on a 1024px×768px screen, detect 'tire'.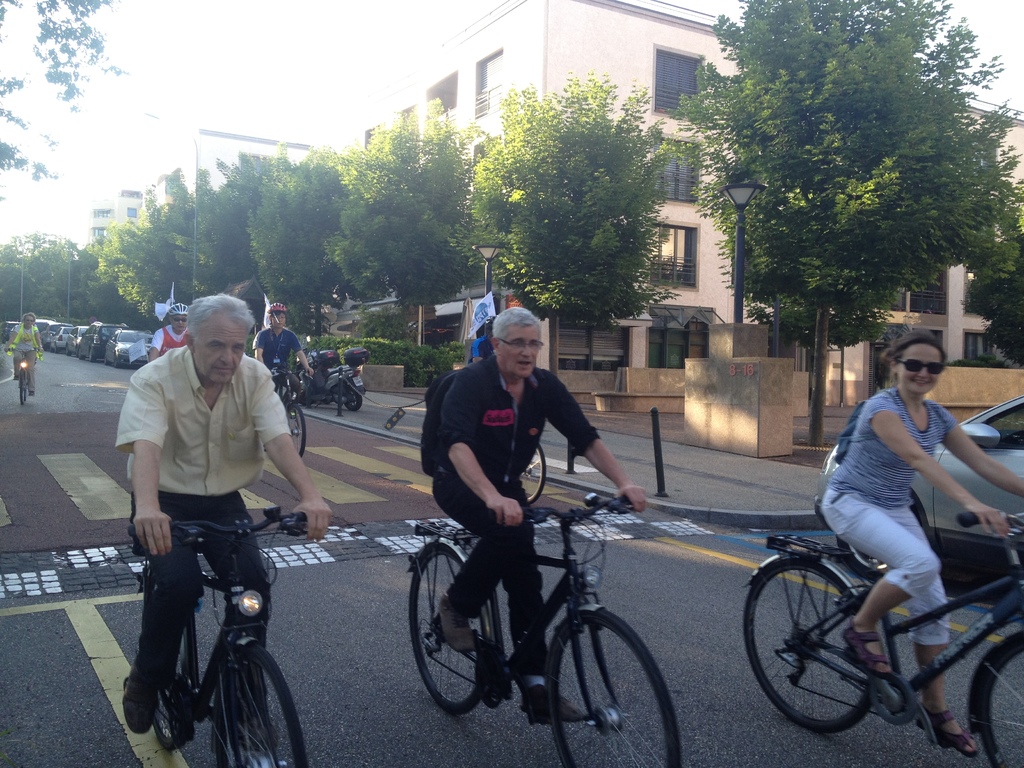
select_region(75, 342, 85, 362).
